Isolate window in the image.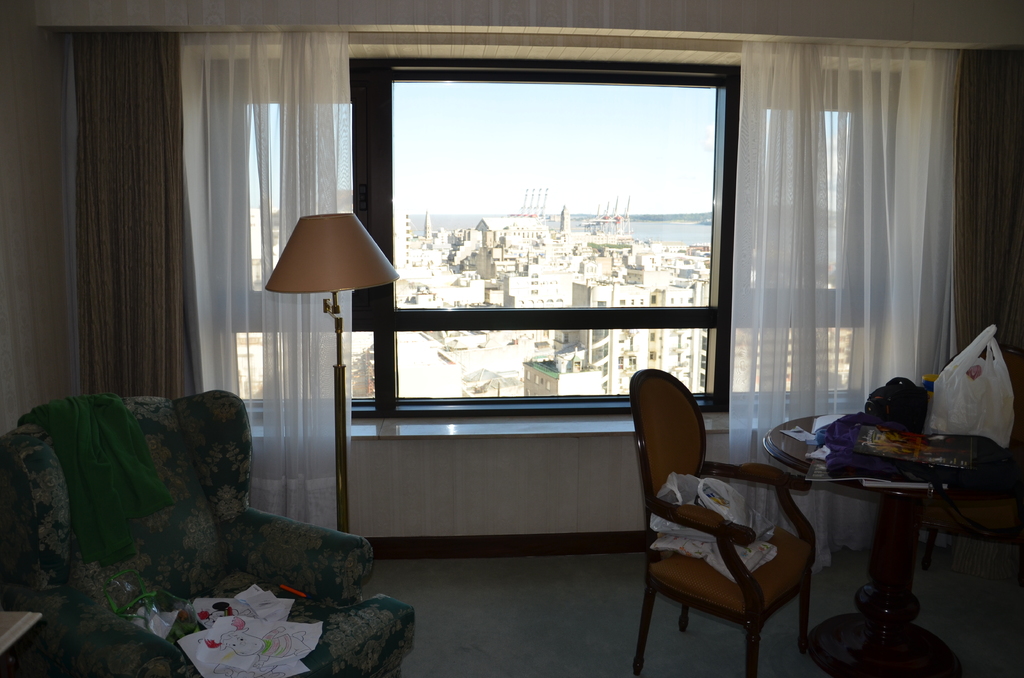
Isolated region: detection(352, 32, 755, 401).
